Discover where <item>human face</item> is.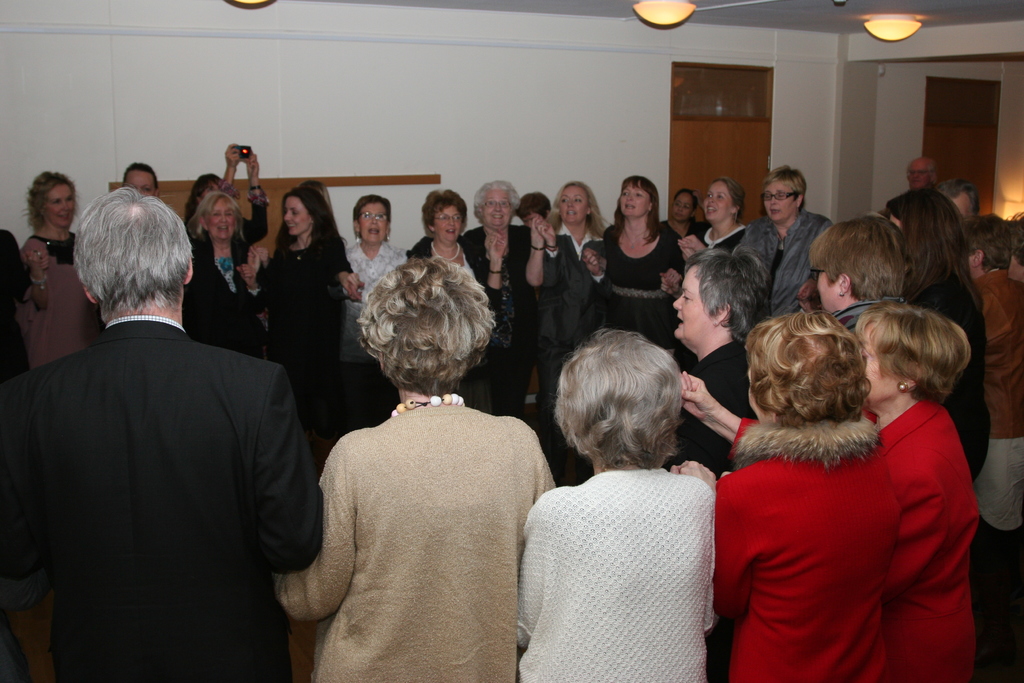
Discovered at box=[210, 204, 235, 242].
